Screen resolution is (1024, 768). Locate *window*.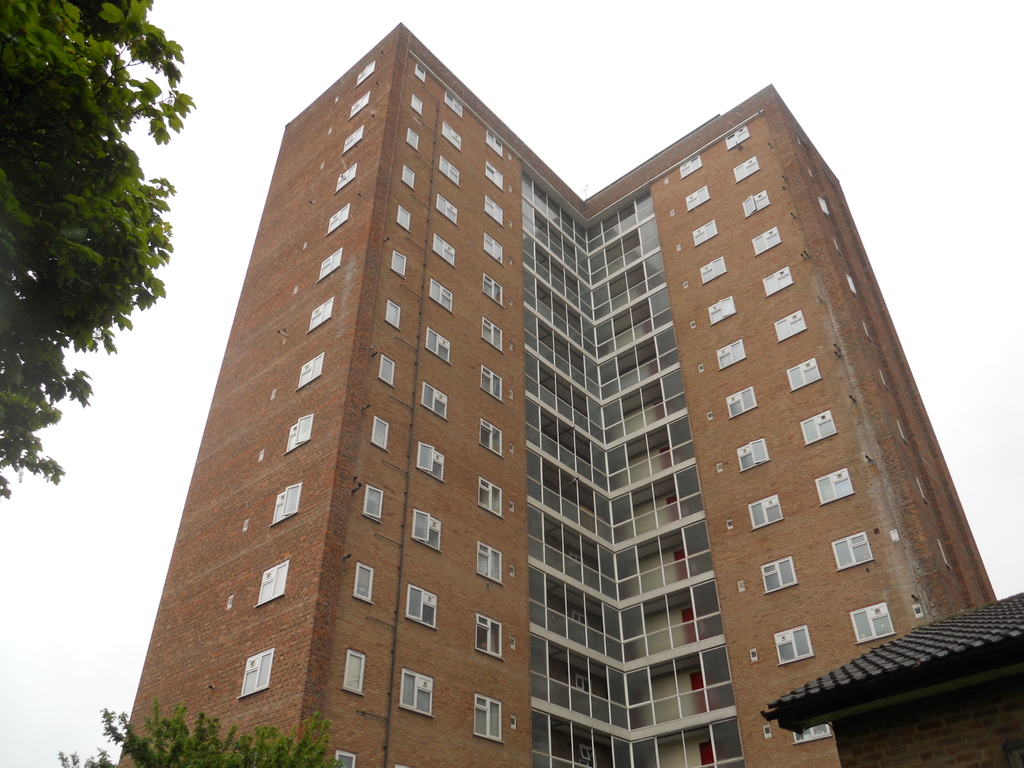
420/321/452/365.
